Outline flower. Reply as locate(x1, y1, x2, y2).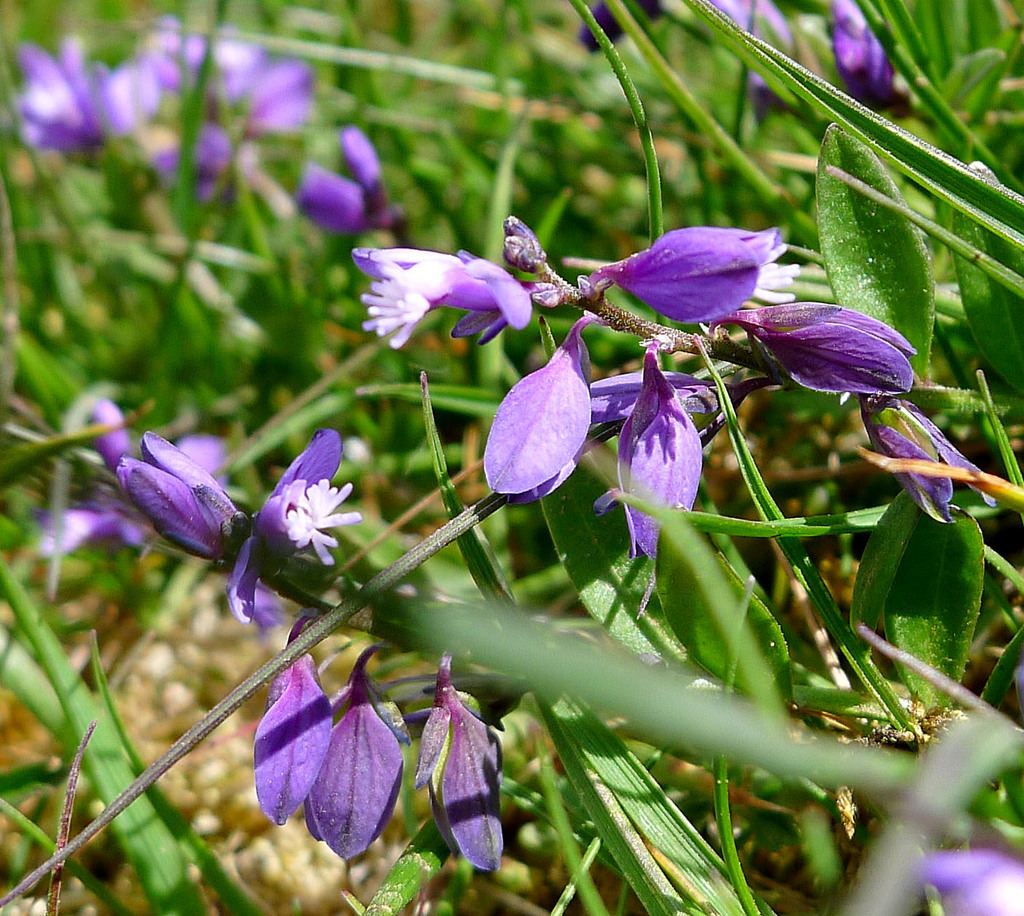
locate(118, 433, 238, 559).
